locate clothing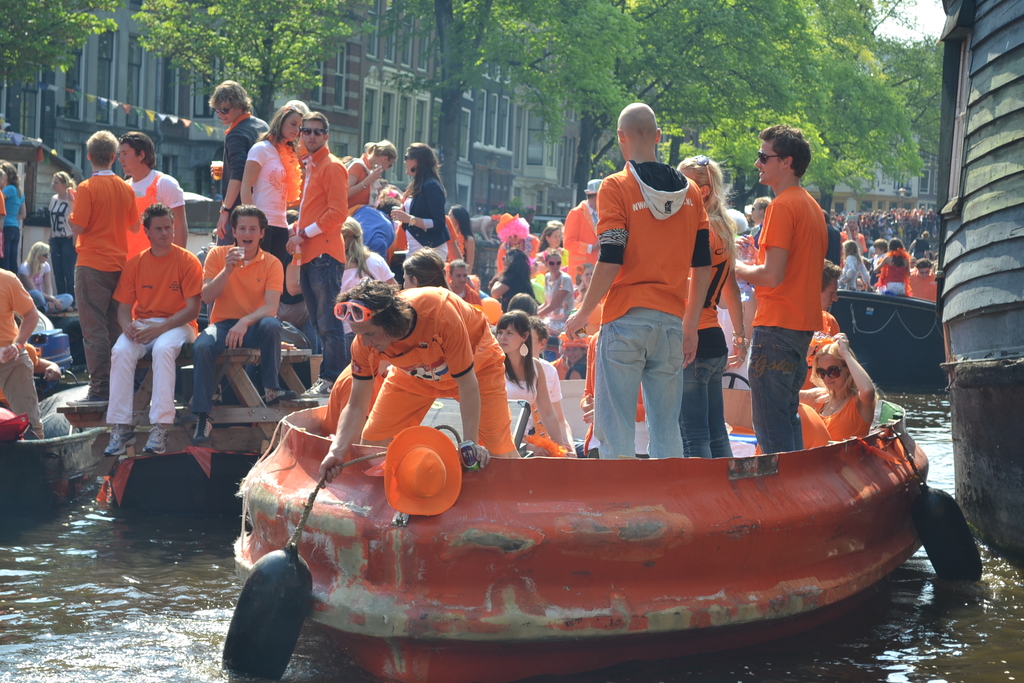
1 182 25 278
